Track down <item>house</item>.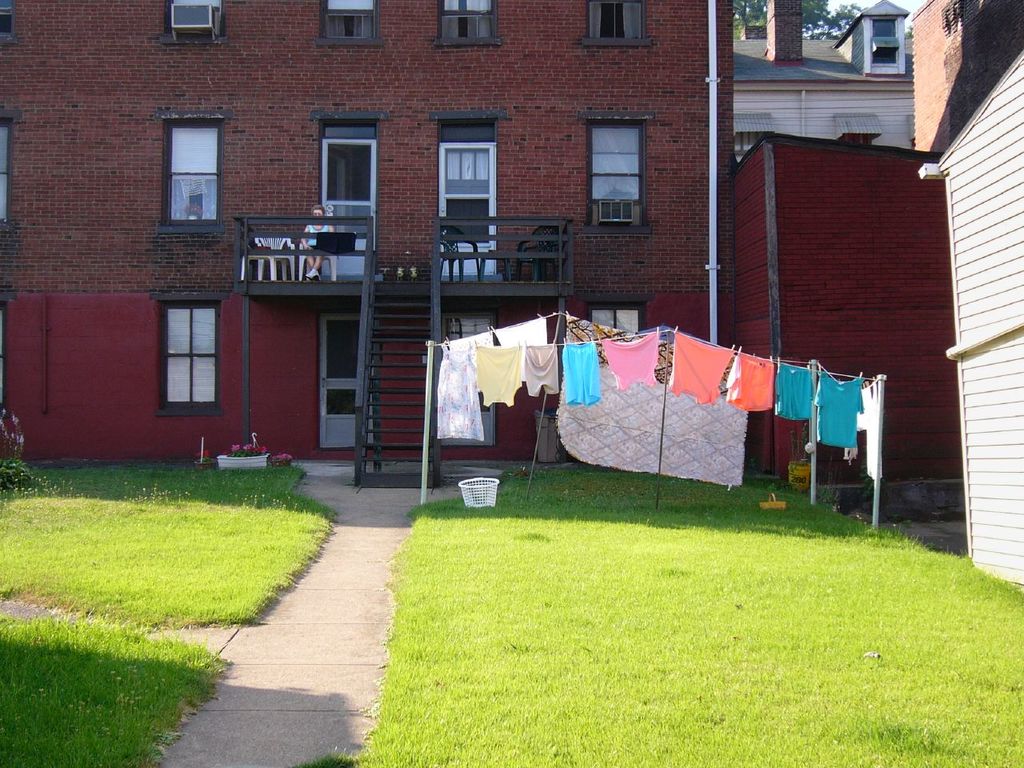
Tracked to (x1=911, y1=0, x2=1021, y2=606).
